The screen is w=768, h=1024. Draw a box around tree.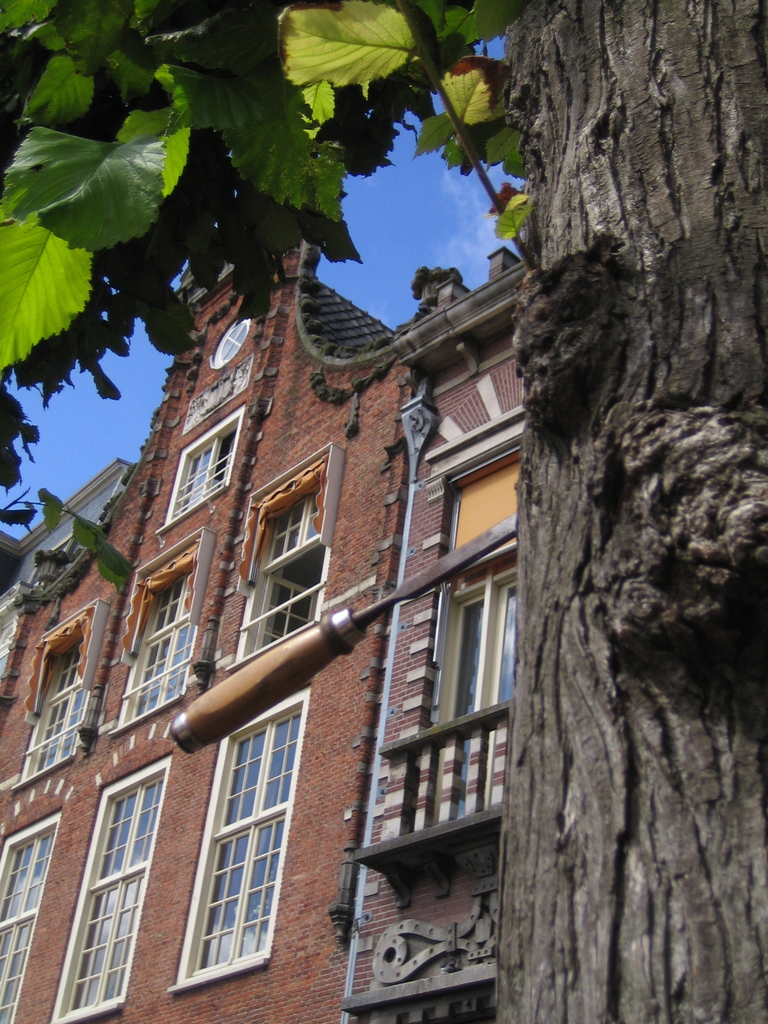
Rect(0, 1, 767, 1023).
